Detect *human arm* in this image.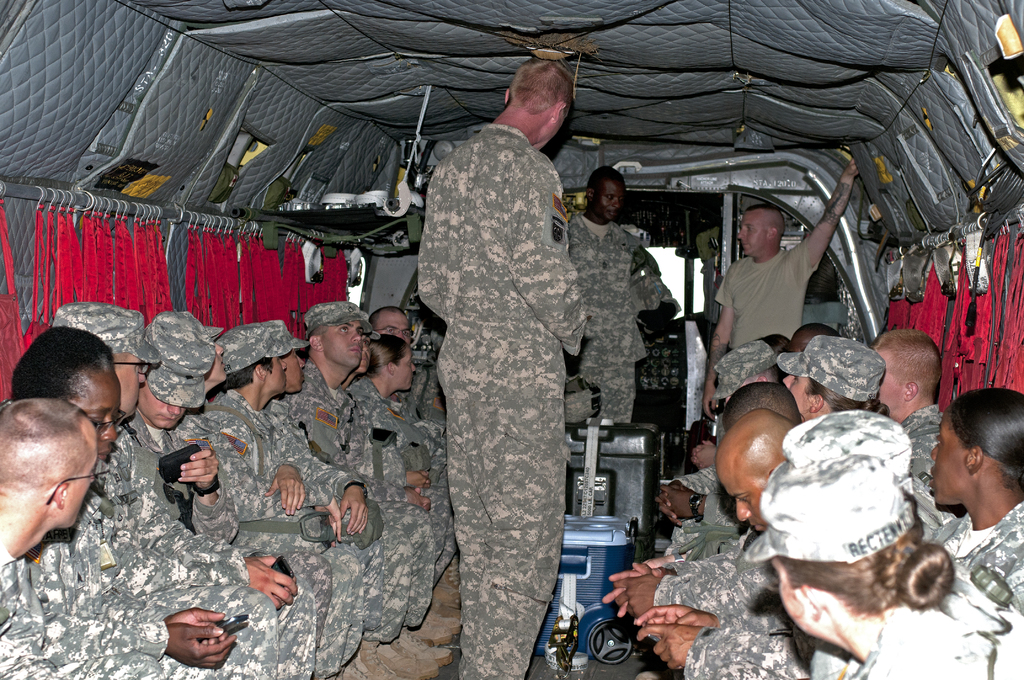
Detection: detection(794, 136, 867, 286).
